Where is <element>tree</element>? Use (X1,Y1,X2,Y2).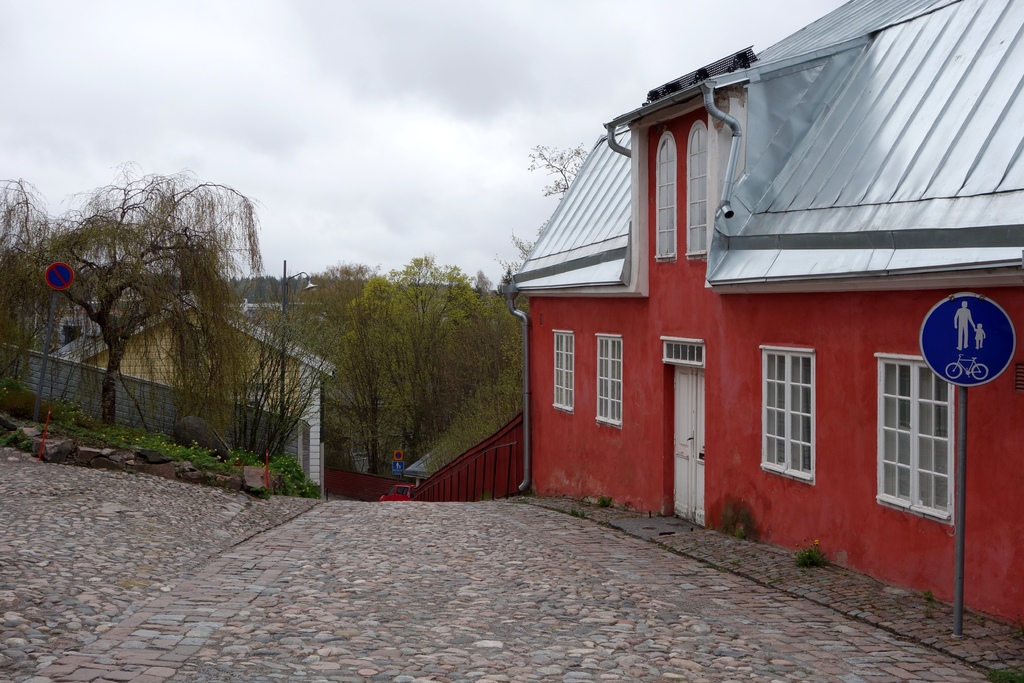
(263,251,524,477).
